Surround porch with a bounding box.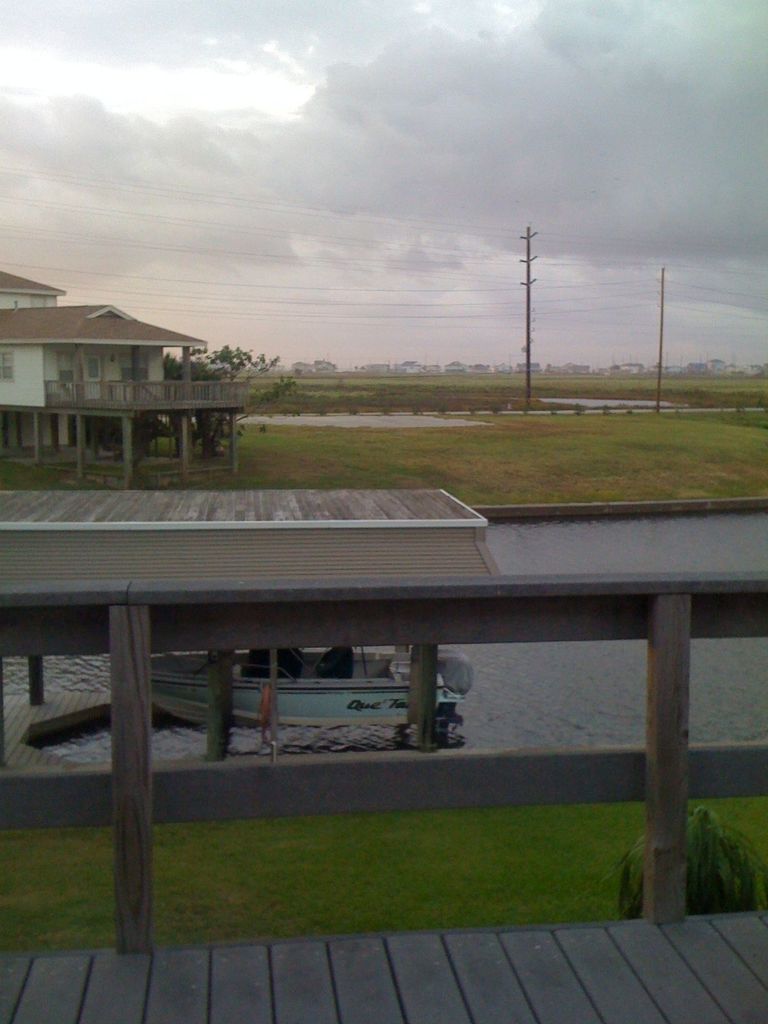
(x1=0, y1=442, x2=241, y2=491).
